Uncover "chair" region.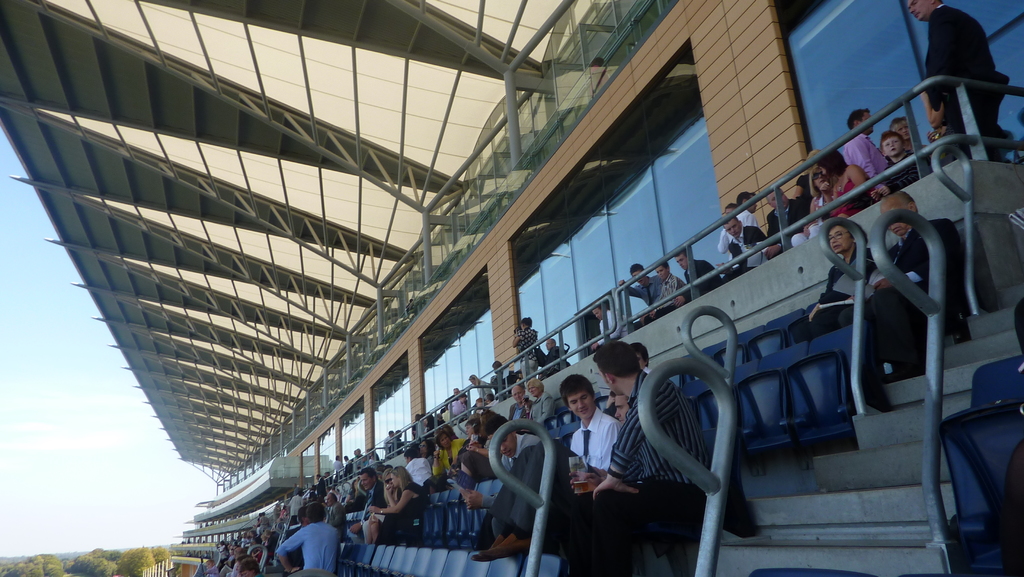
Uncovered: (785, 324, 859, 441).
